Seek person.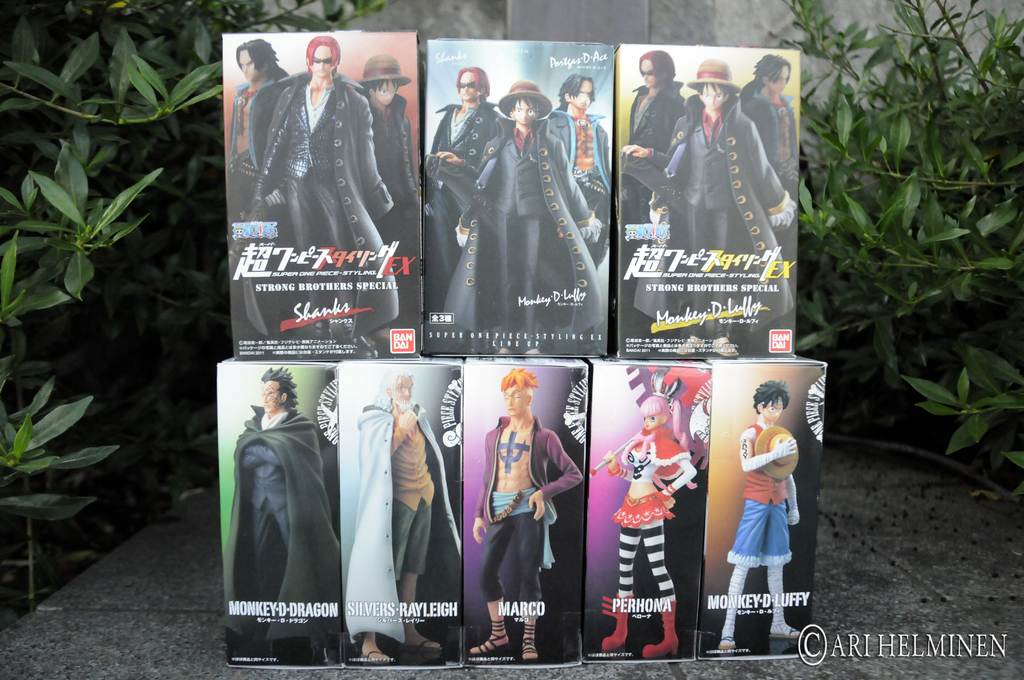
bbox=[716, 376, 803, 653].
